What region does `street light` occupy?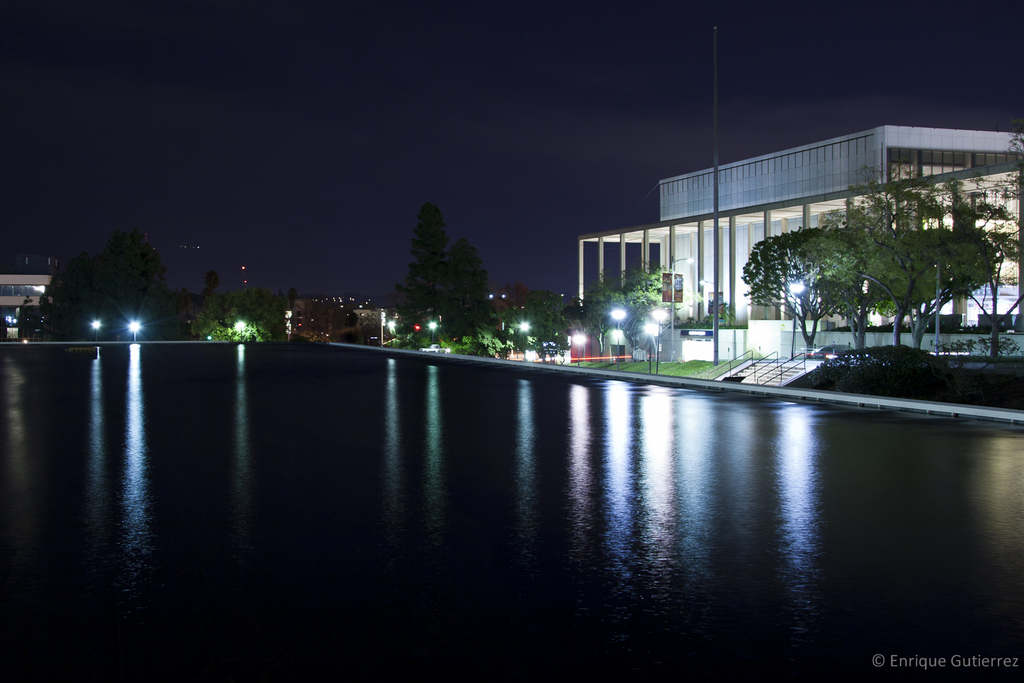
<region>669, 254, 694, 354</region>.
